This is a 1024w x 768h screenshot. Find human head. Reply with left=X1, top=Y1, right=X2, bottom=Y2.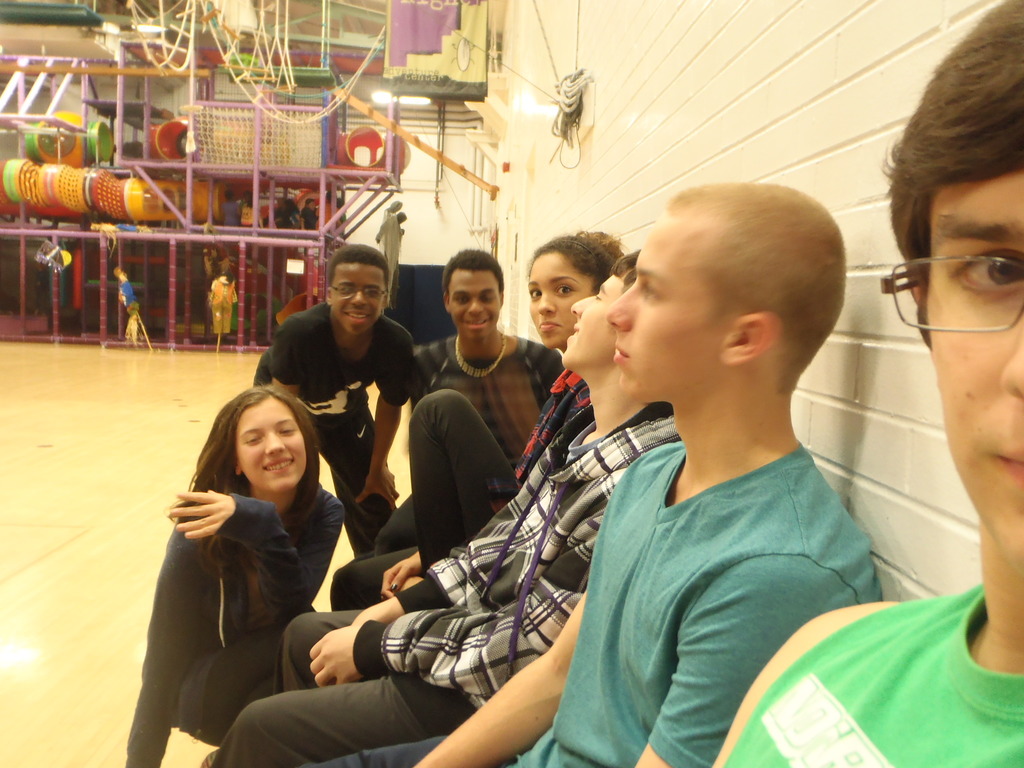
left=886, top=0, right=1023, bottom=581.
